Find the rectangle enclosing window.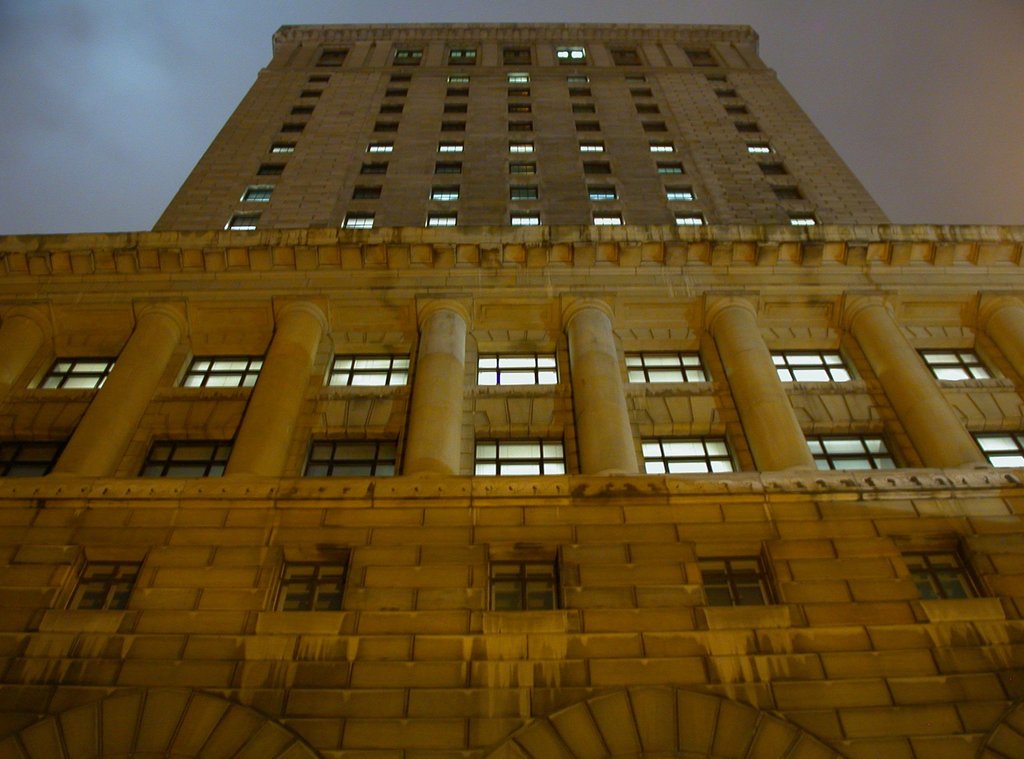
region(481, 553, 569, 628).
